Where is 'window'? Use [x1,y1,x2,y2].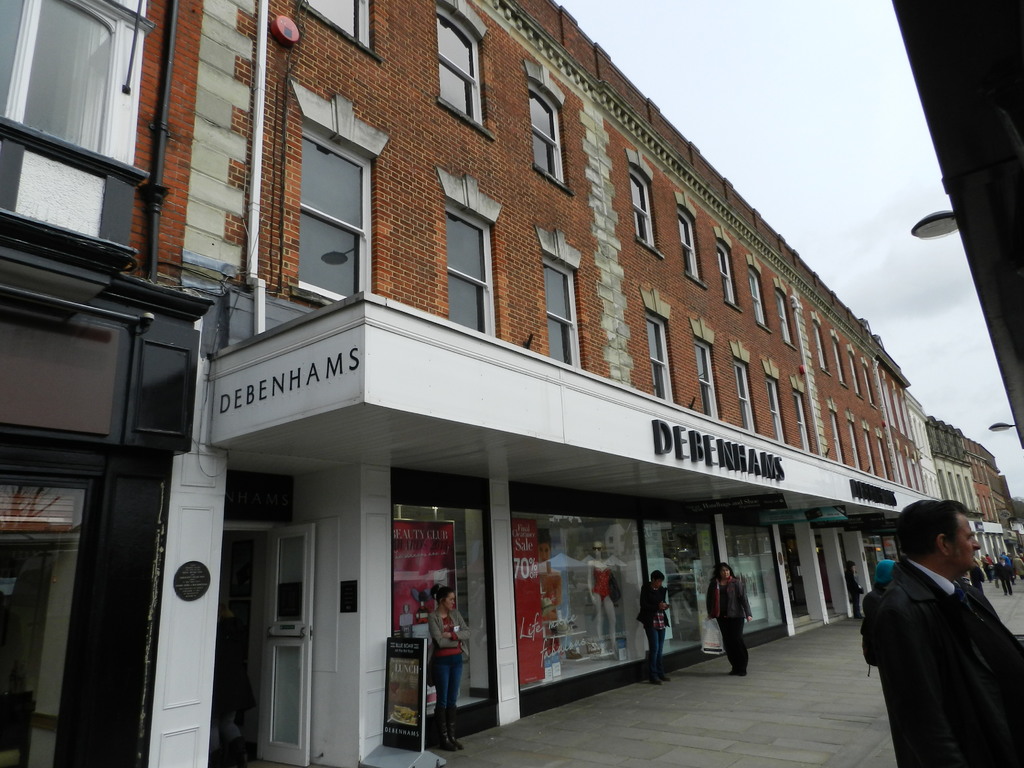
[447,202,499,340].
